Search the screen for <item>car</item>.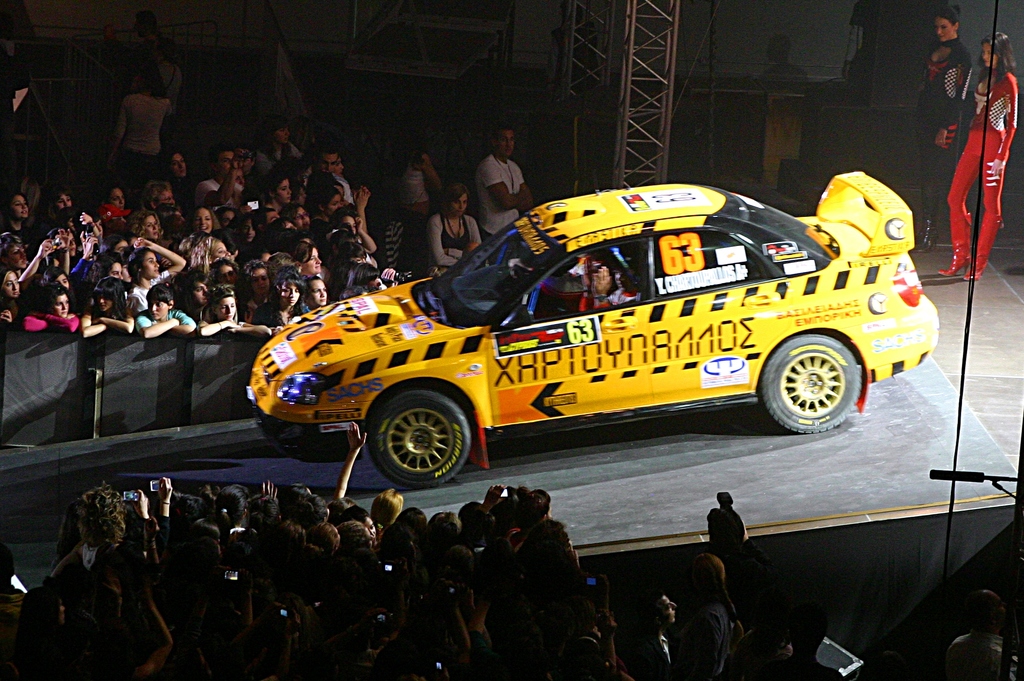
Found at [x1=250, y1=165, x2=944, y2=490].
